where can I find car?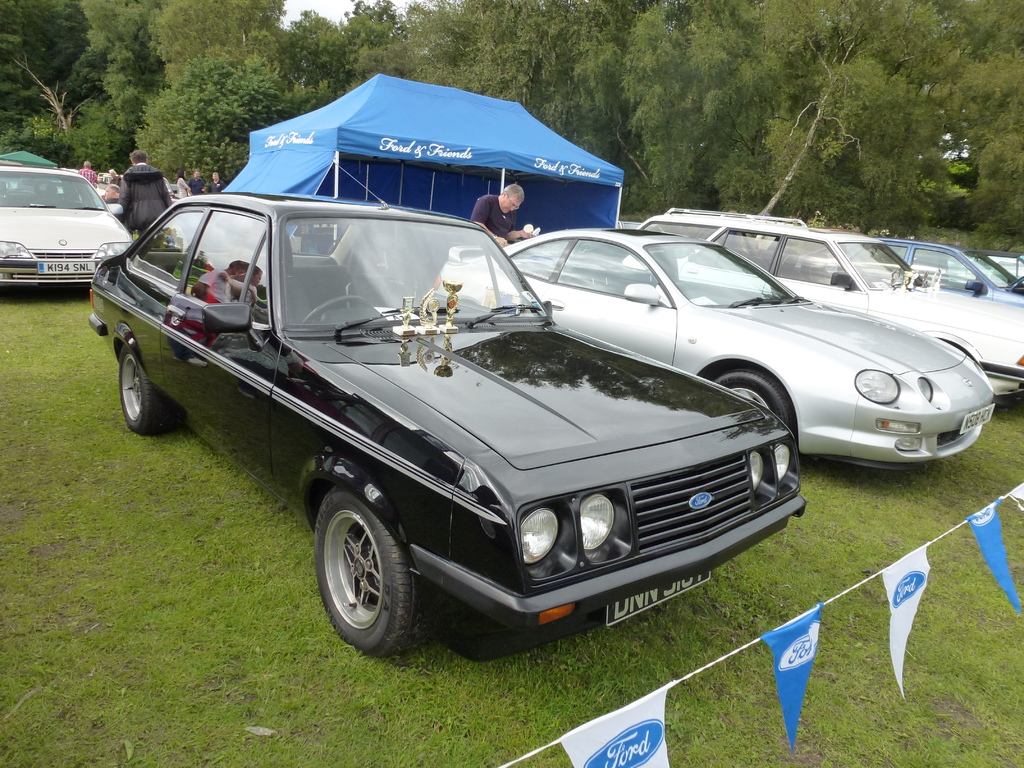
You can find it at box=[0, 163, 132, 292].
